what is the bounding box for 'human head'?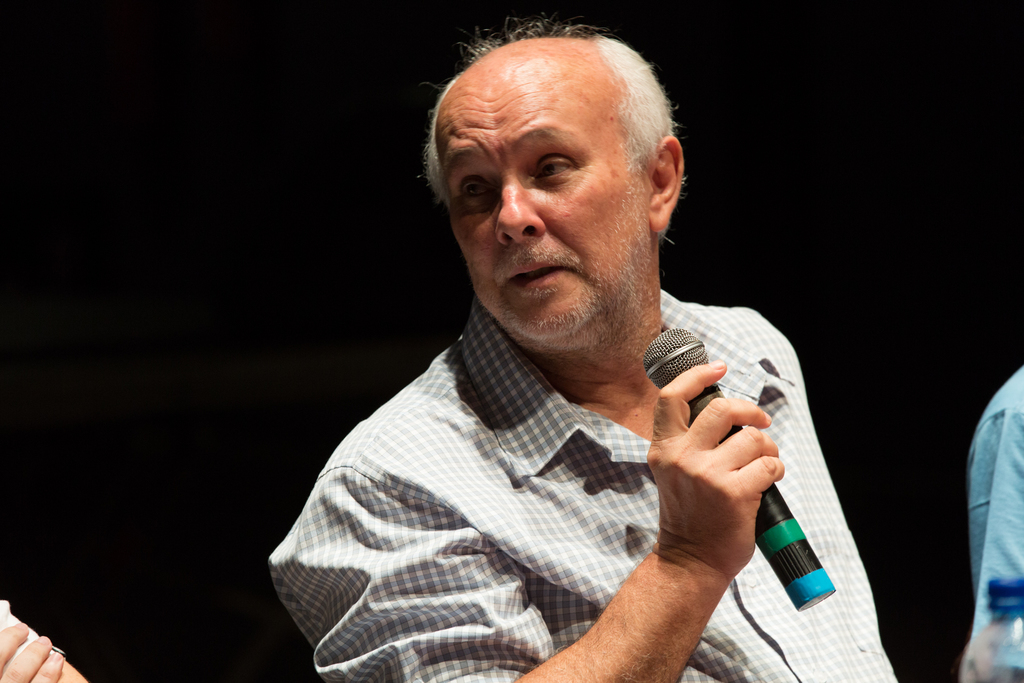
crop(429, 43, 691, 403).
